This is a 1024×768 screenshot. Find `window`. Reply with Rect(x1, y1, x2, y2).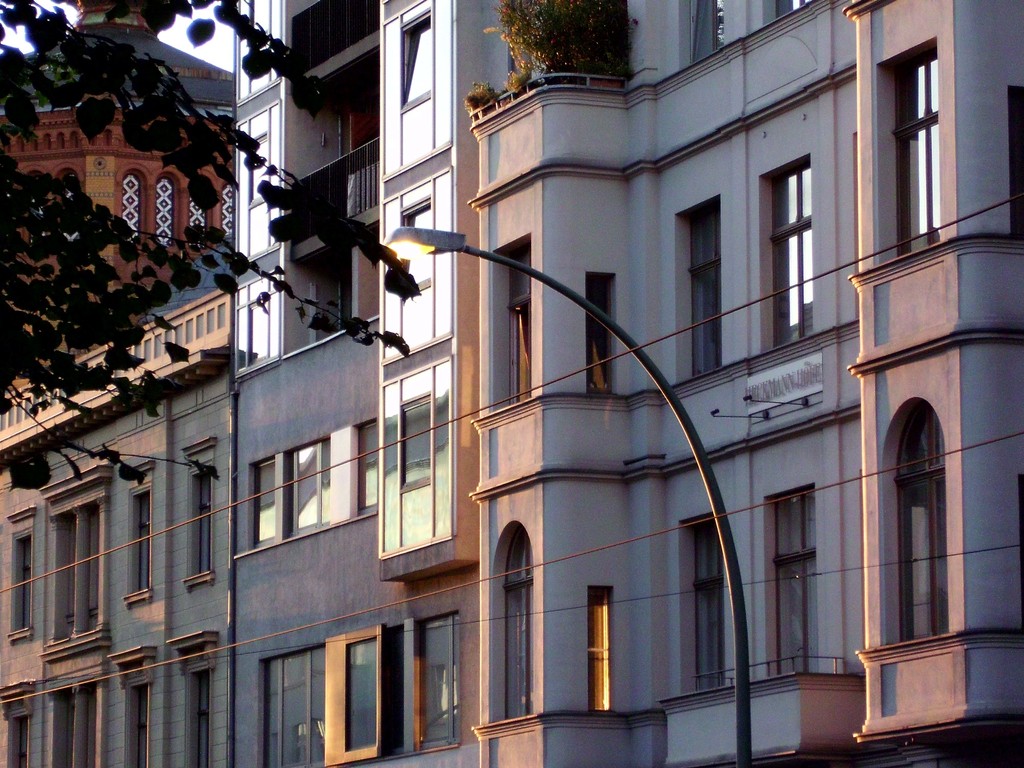
Rect(779, 0, 804, 13).
